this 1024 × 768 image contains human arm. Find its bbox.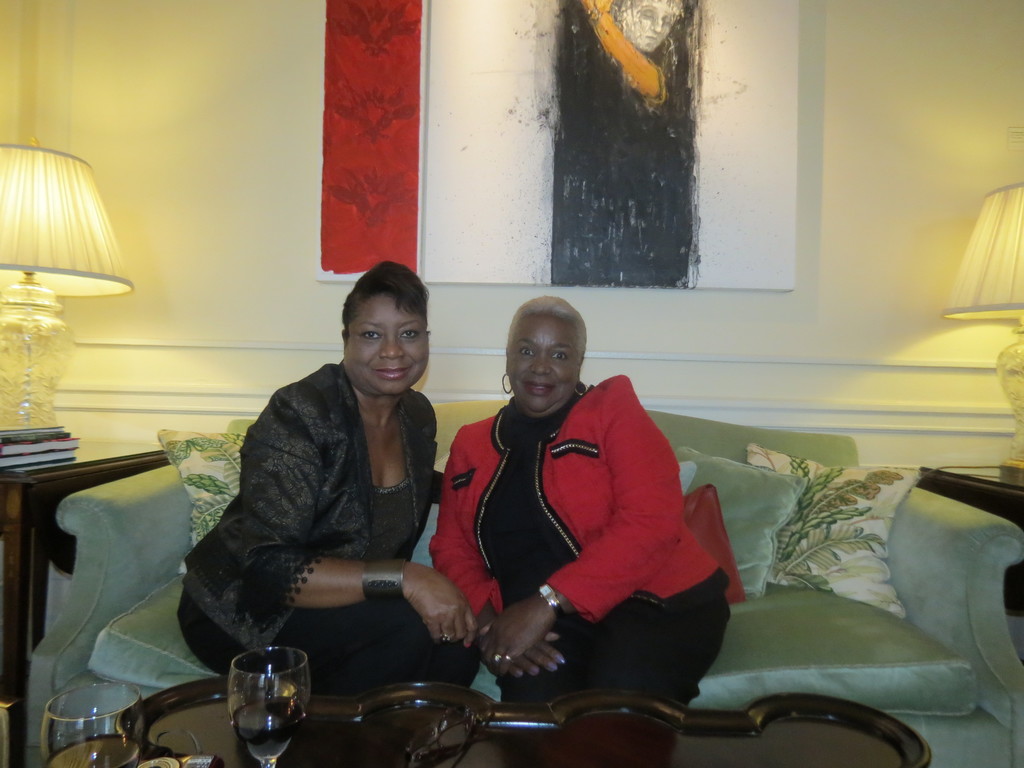
bbox=(476, 374, 684, 684).
